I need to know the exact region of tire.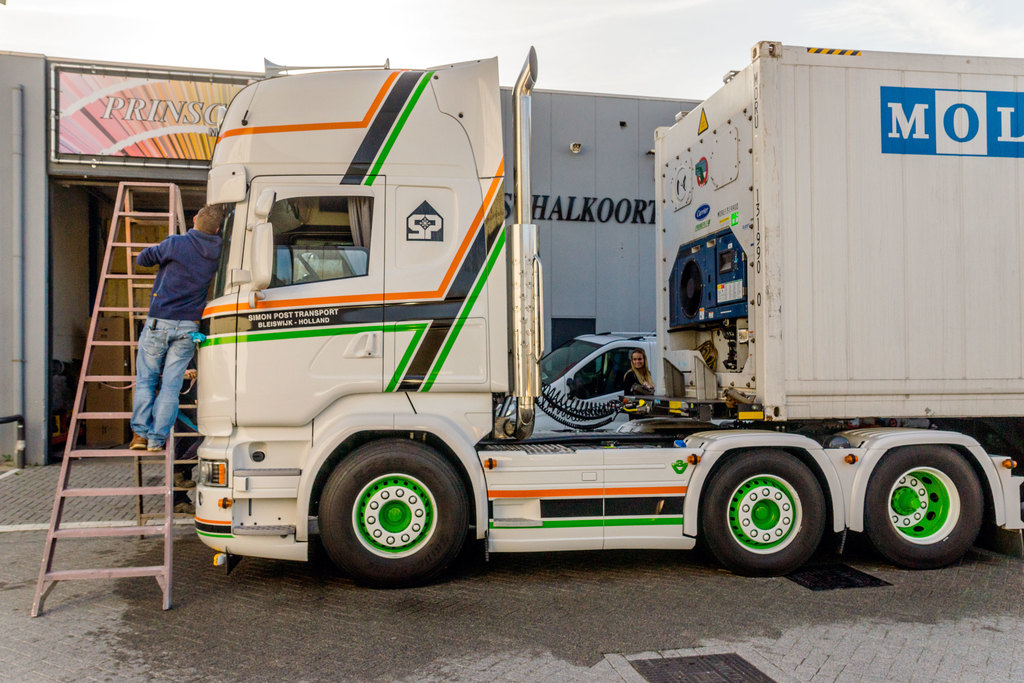
Region: rect(863, 436, 993, 564).
